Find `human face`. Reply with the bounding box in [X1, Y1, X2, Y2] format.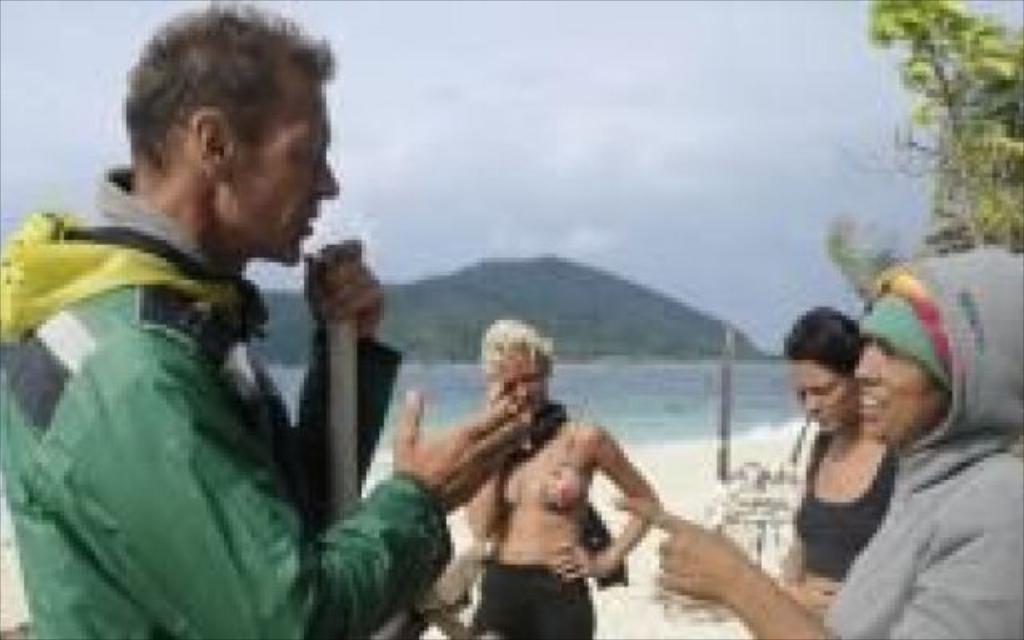
[496, 350, 550, 421].
